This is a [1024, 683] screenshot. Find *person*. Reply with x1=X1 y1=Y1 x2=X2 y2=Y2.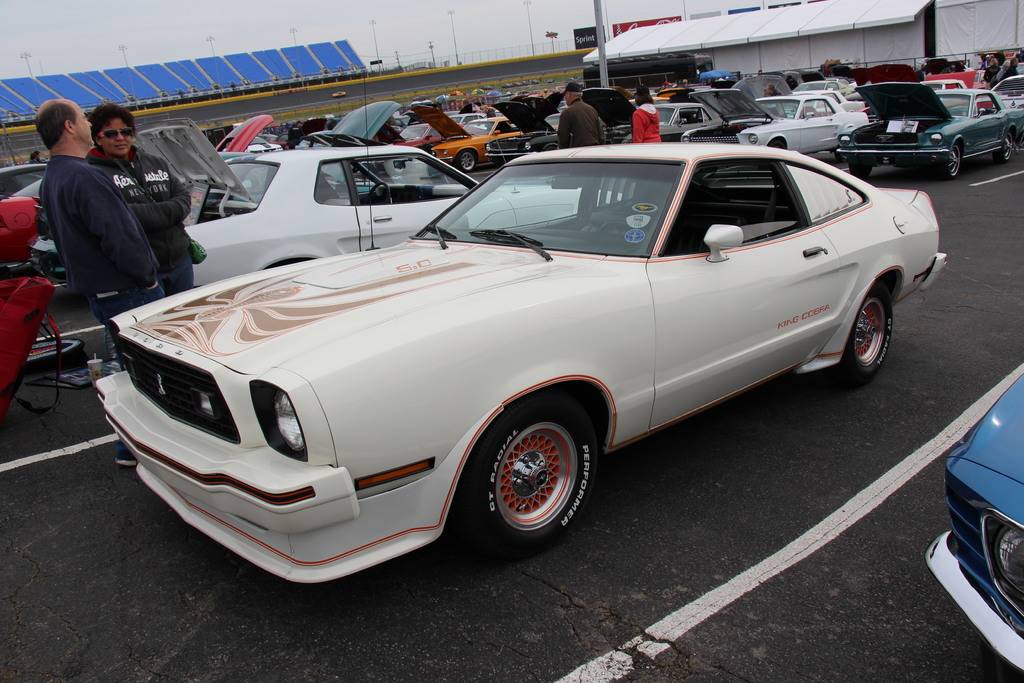
x1=984 y1=57 x2=995 y2=83.
